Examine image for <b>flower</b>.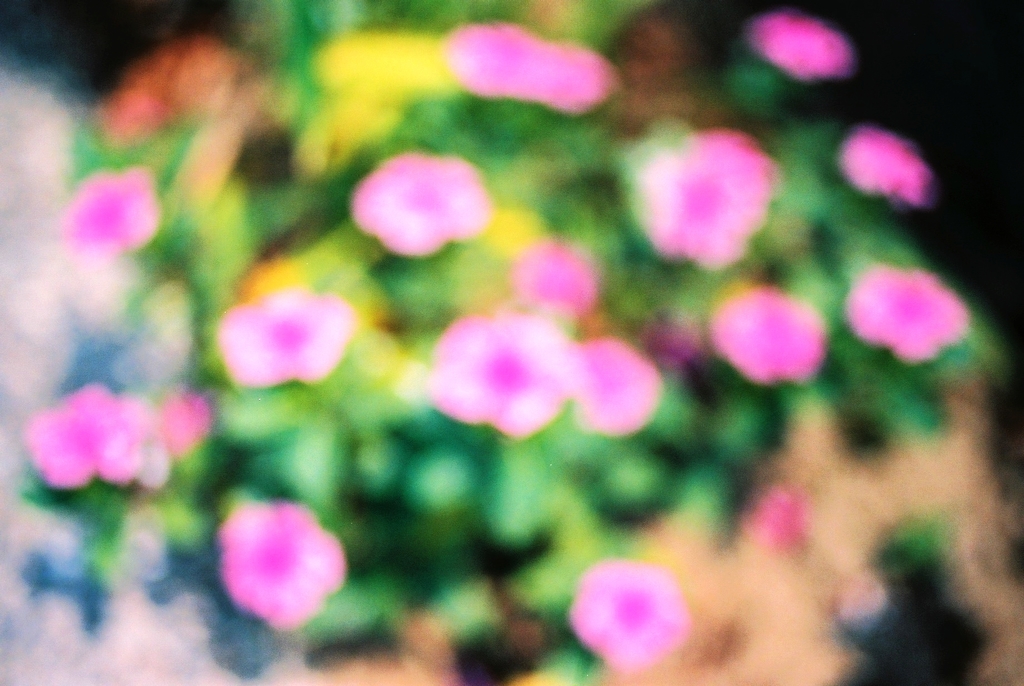
Examination result: (446,22,539,95).
